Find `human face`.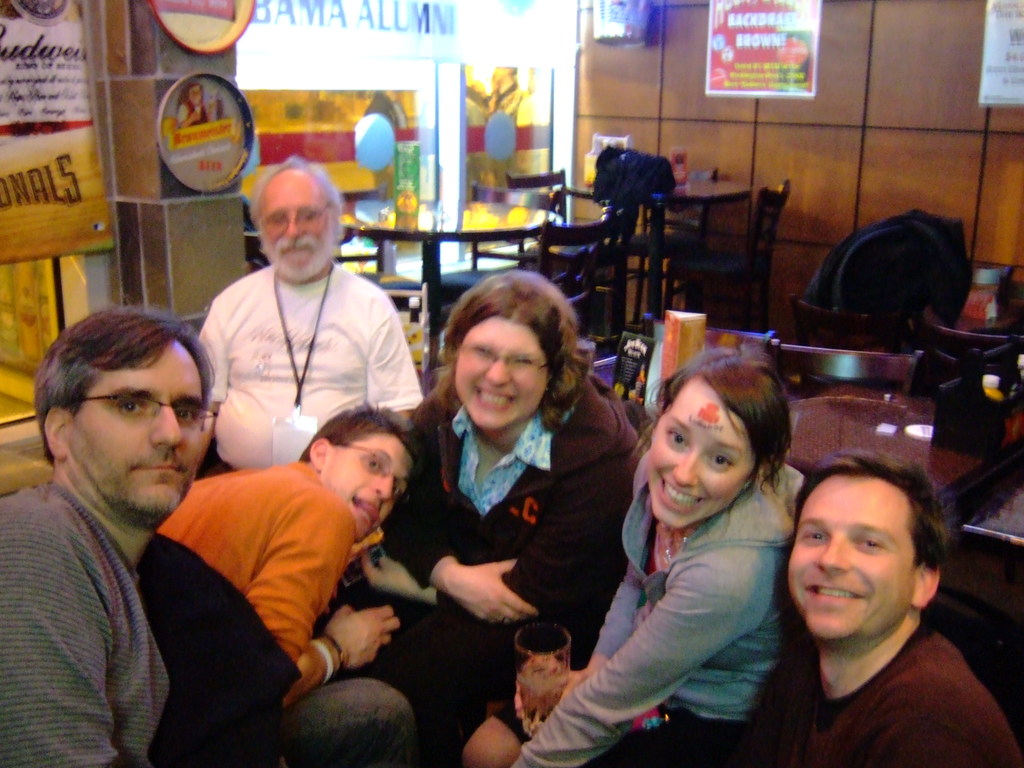
257,179,335,277.
